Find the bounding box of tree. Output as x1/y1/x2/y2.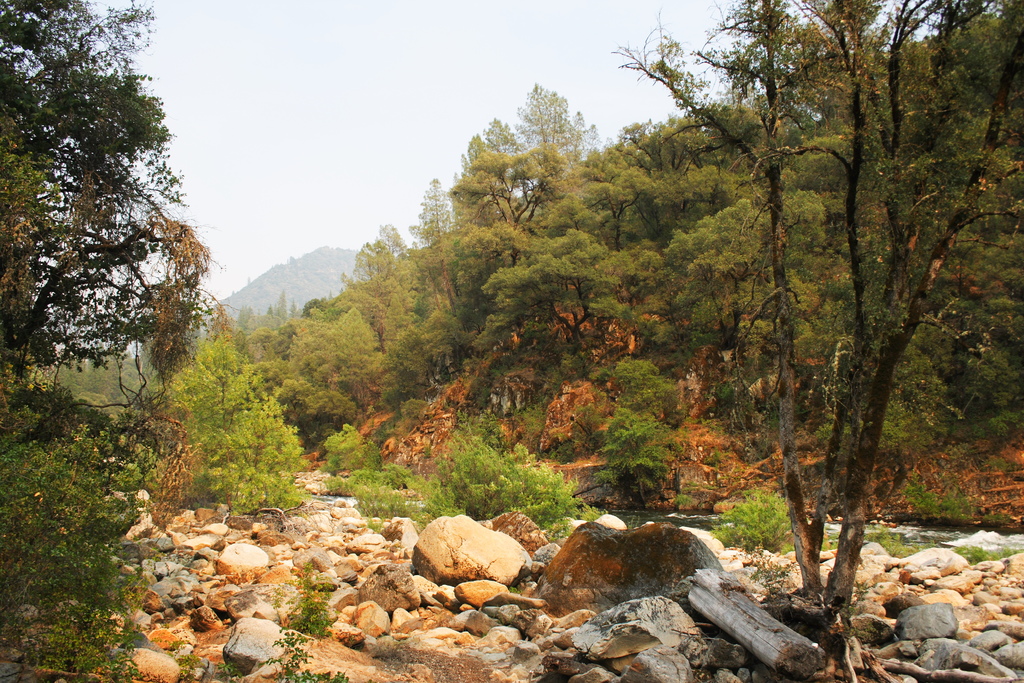
4/2/212/680.
